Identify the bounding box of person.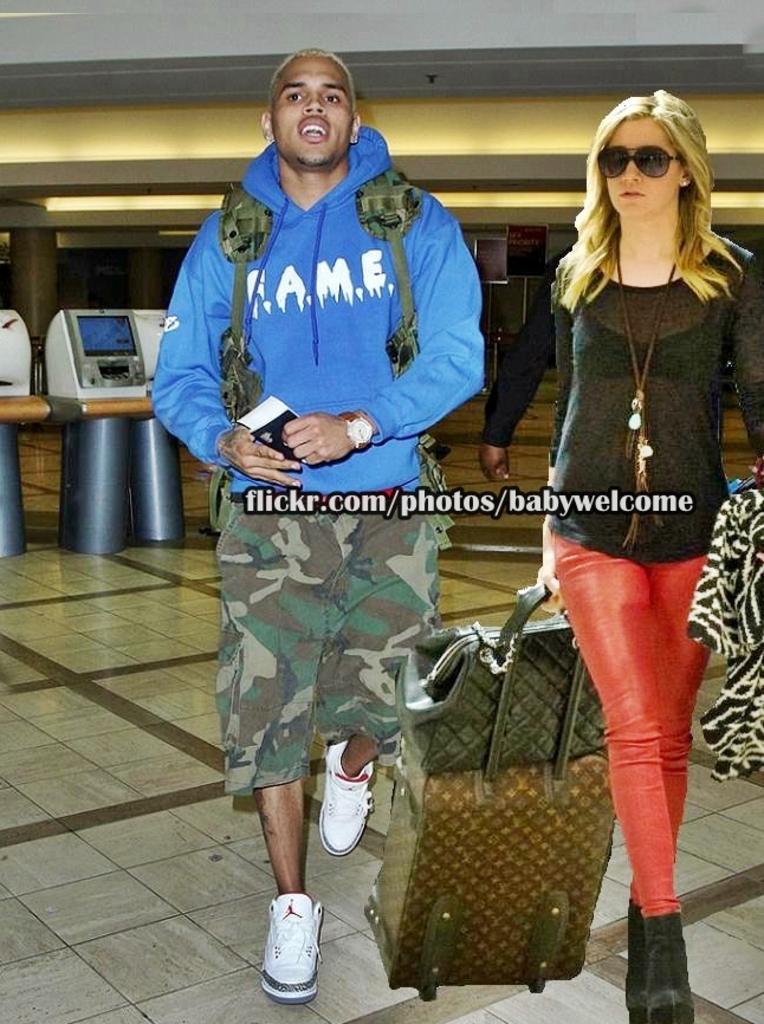
left=529, top=88, right=763, bottom=989.
